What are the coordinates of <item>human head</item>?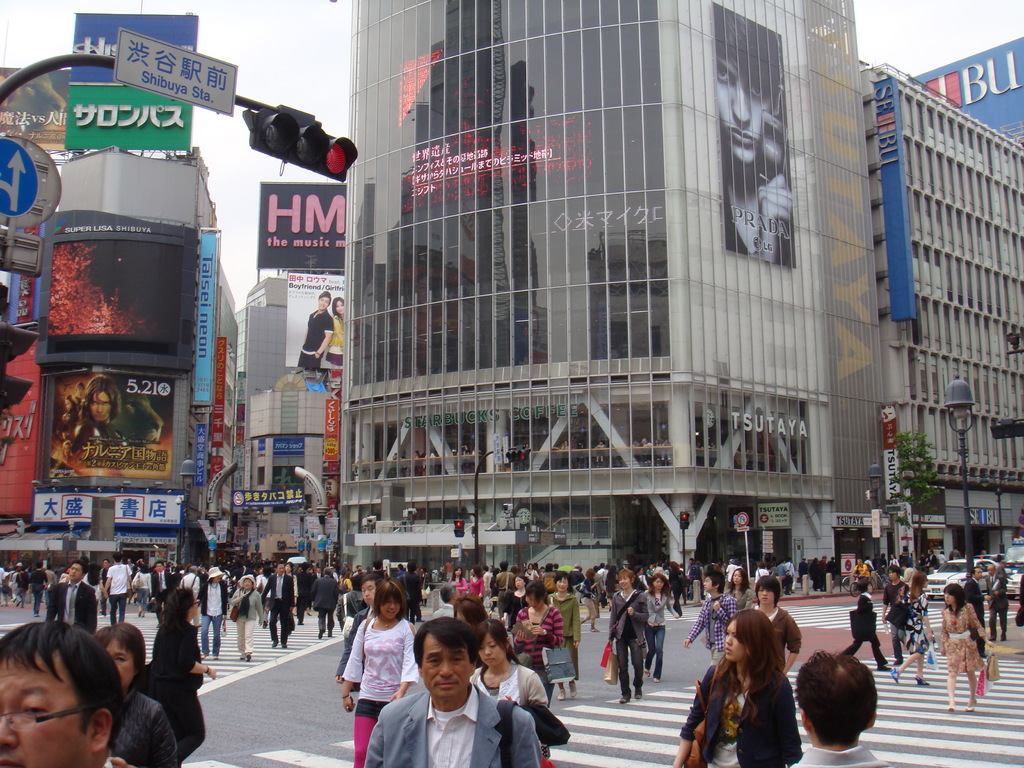
<region>452, 563, 463, 577</region>.
